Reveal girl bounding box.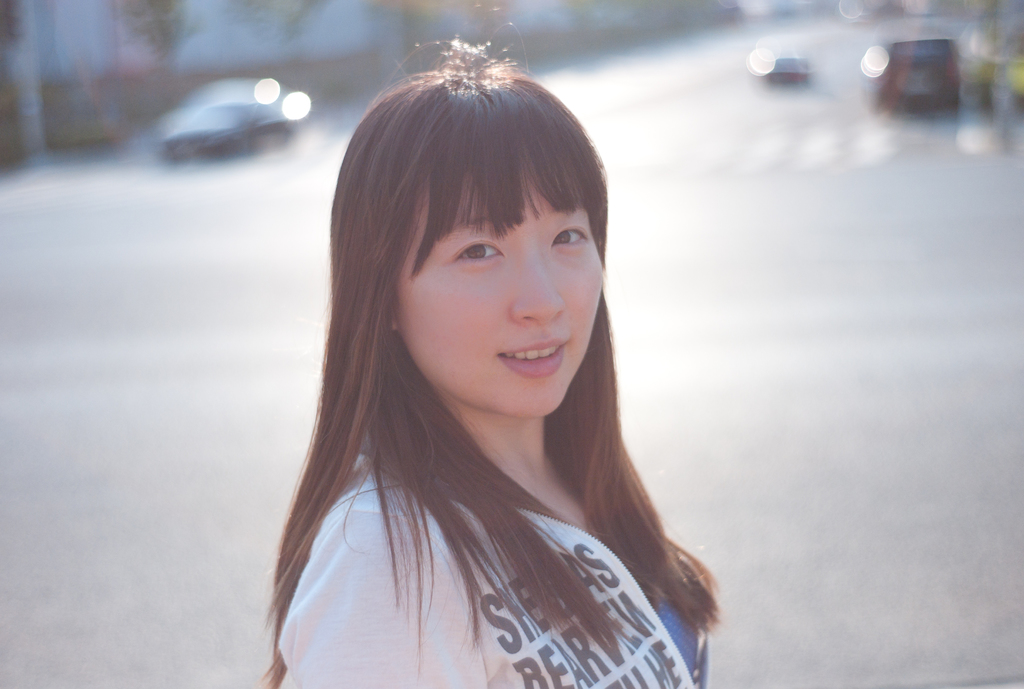
Revealed: 263, 40, 718, 687.
